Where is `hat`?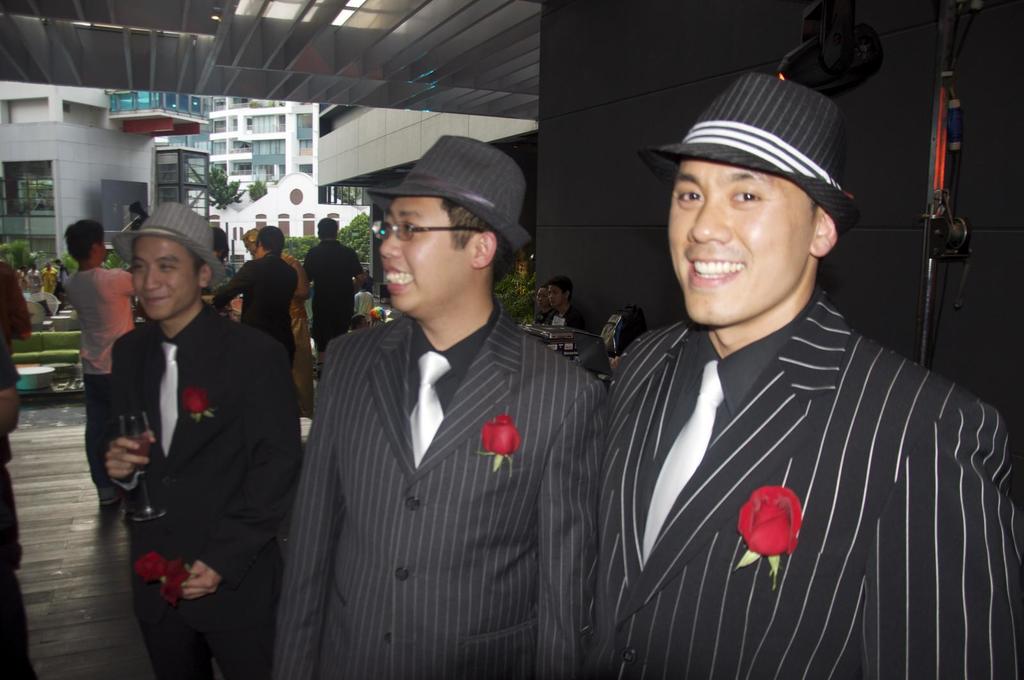
(110, 202, 225, 294).
